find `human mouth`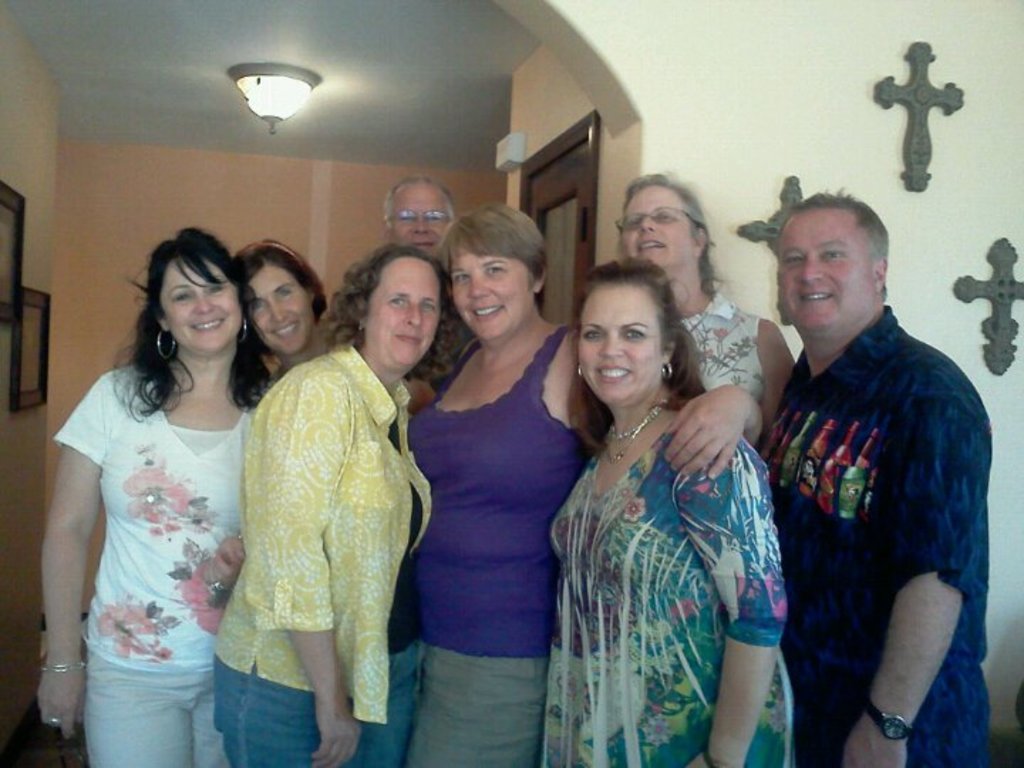
x1=796, y1=287, x2=836, y2=304
